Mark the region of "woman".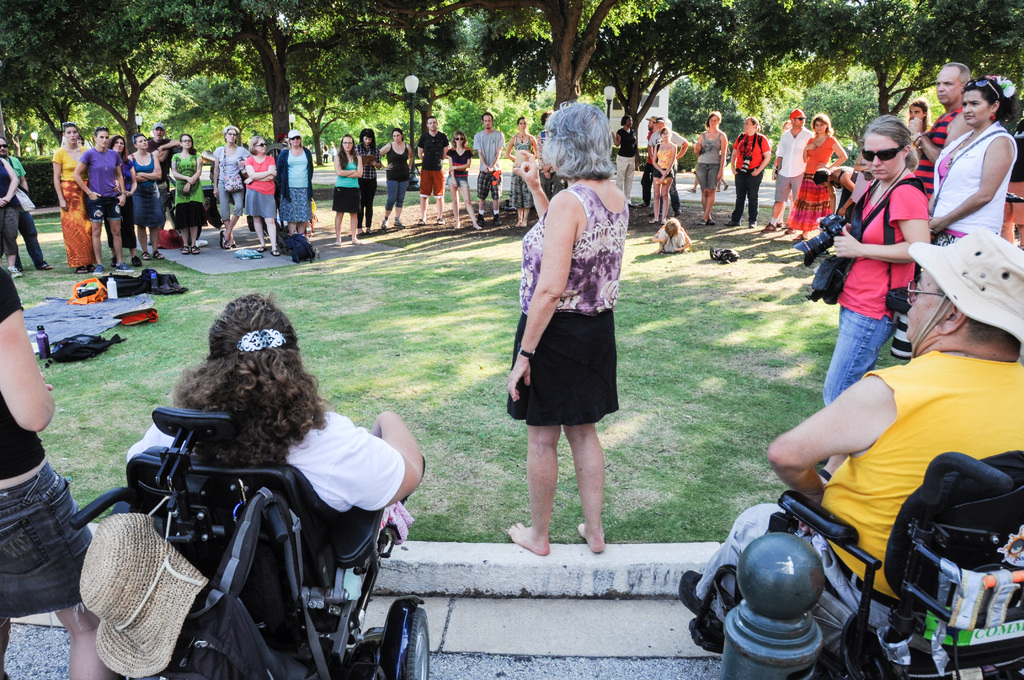
Region: Rect(650, 127, 676, 225).
